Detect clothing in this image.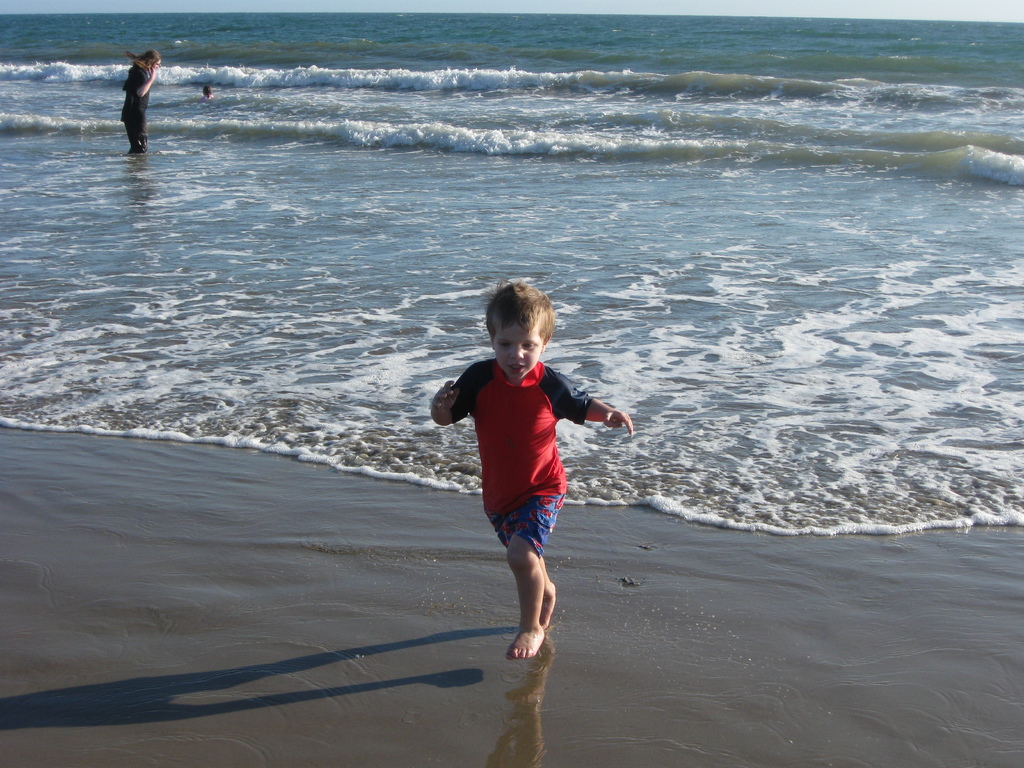
Detection: [197,92,213,104].
